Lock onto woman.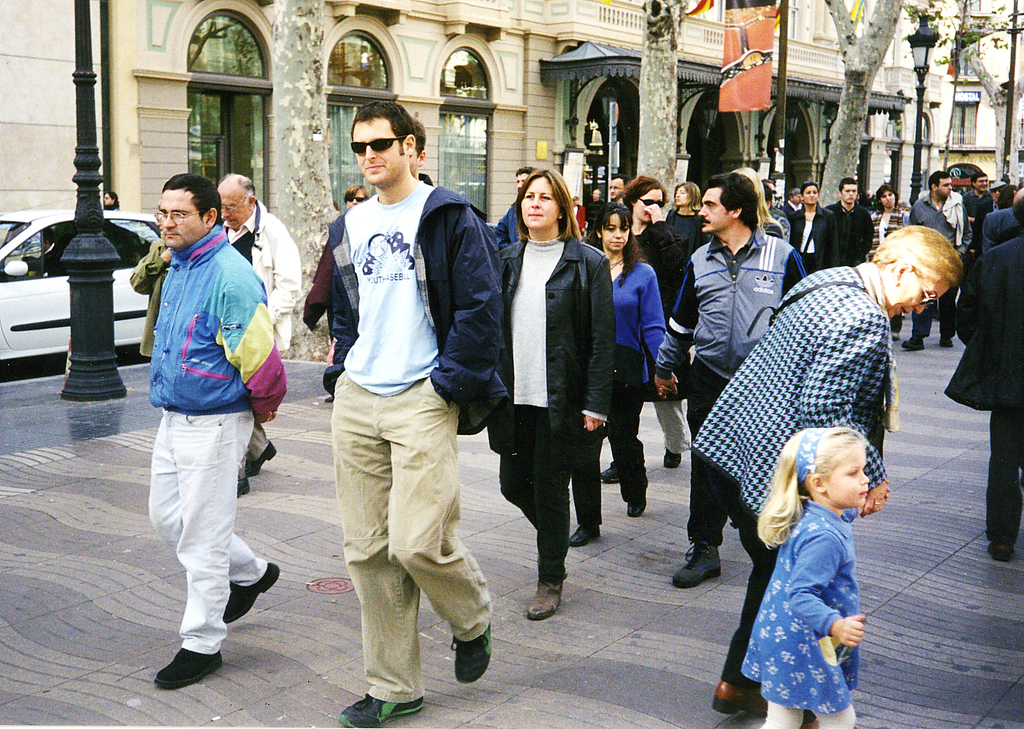
Locked: 788, 181, 839, 280.
